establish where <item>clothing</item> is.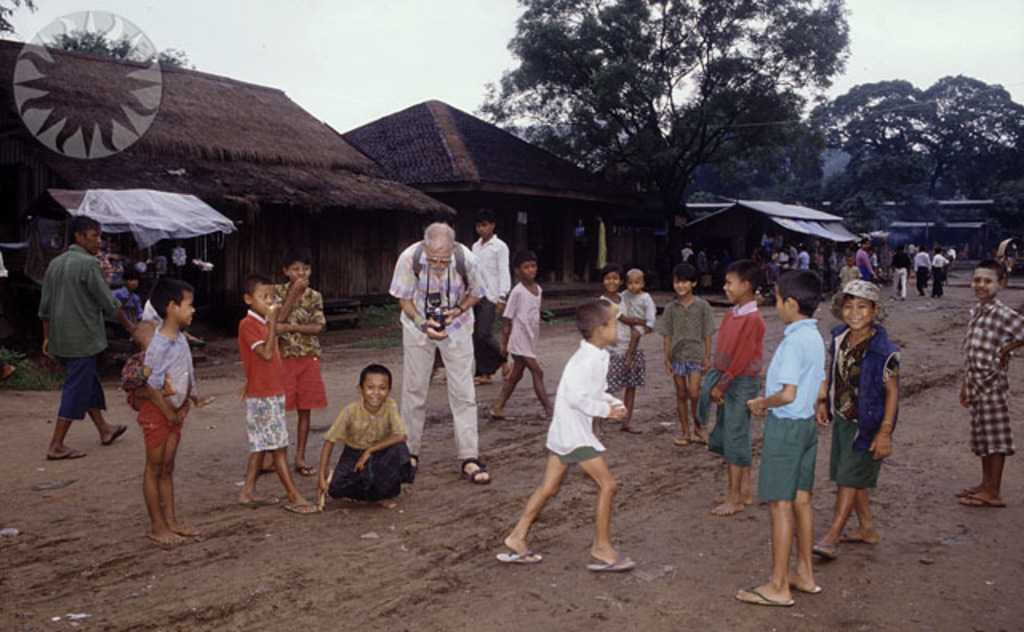
Established at (x1=390, y1=243, x2=486, y2=462).
